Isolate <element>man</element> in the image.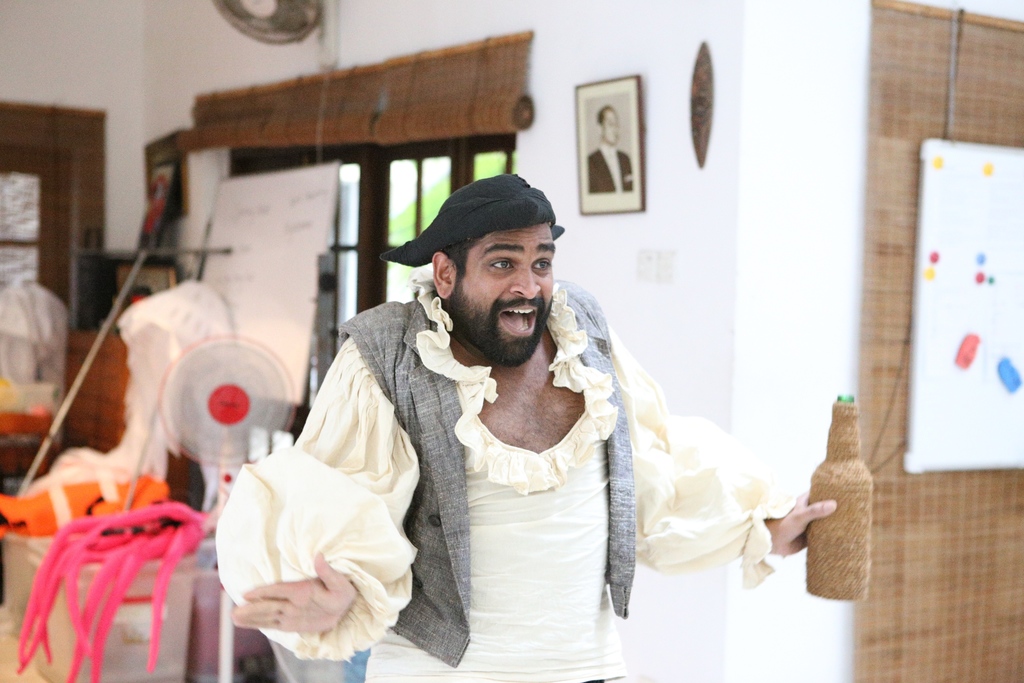
Isolated region: (left=215, top=174, right=836, bottom=682).
